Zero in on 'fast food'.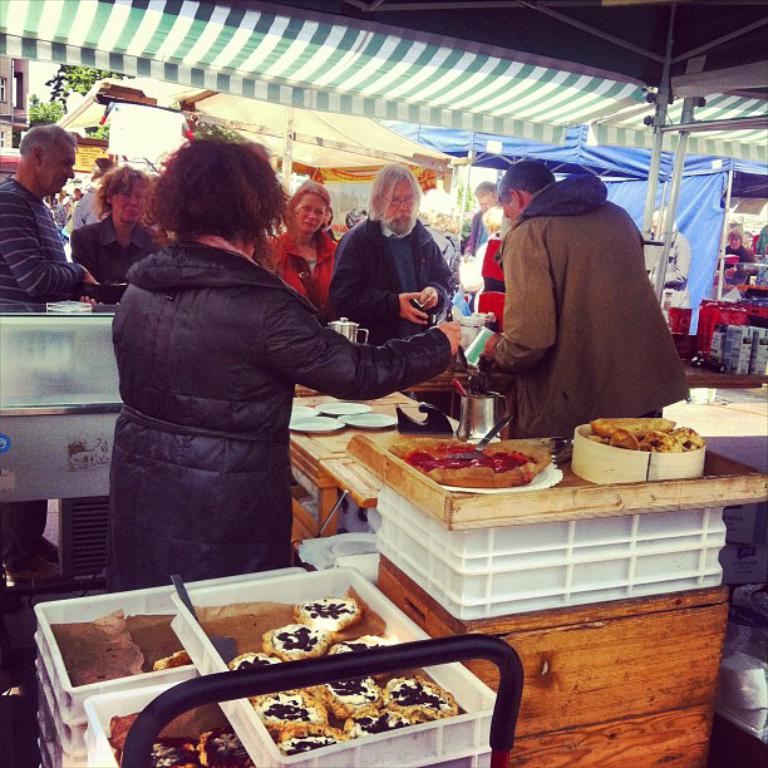
Zeroed in: locate(321, 634, 398, 660).
